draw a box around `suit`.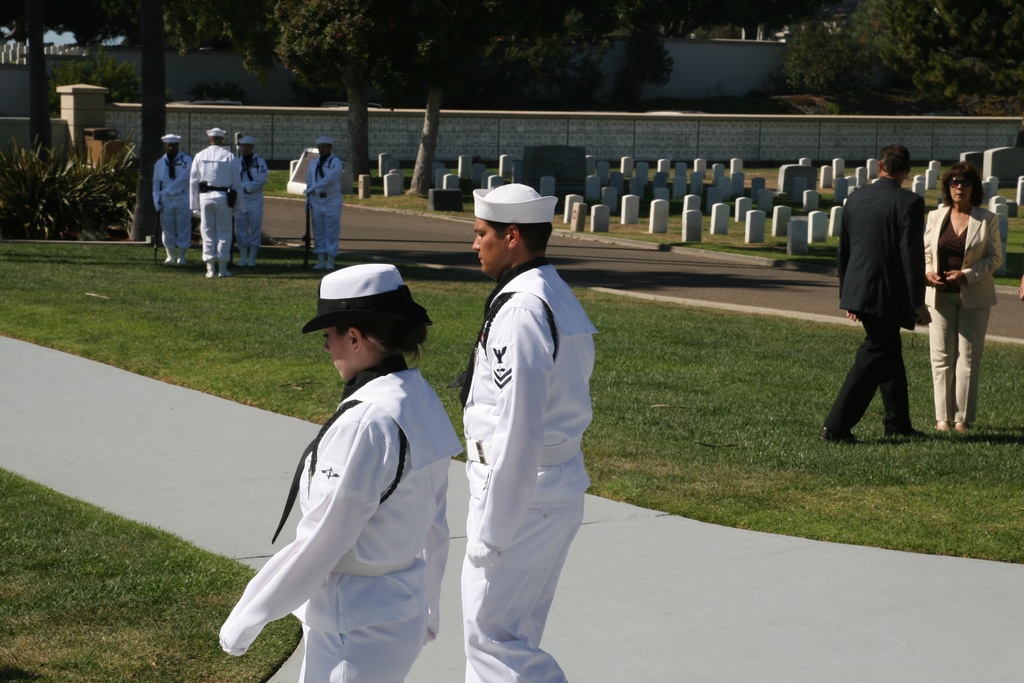
[924, 204, 1004, 424].
